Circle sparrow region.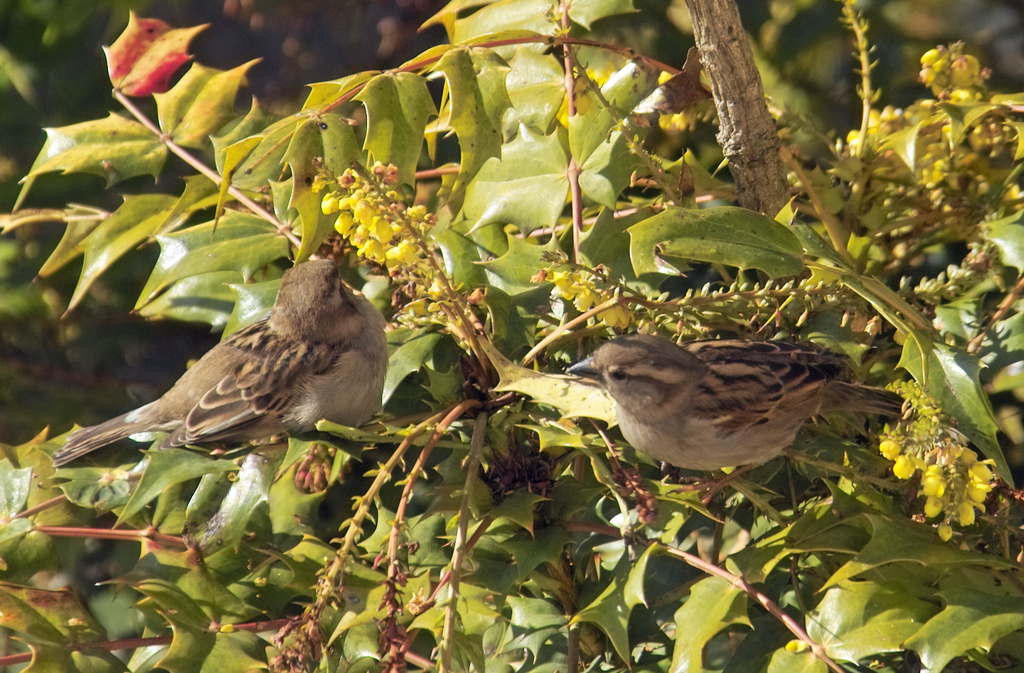
Region: 47/258/396/468.
